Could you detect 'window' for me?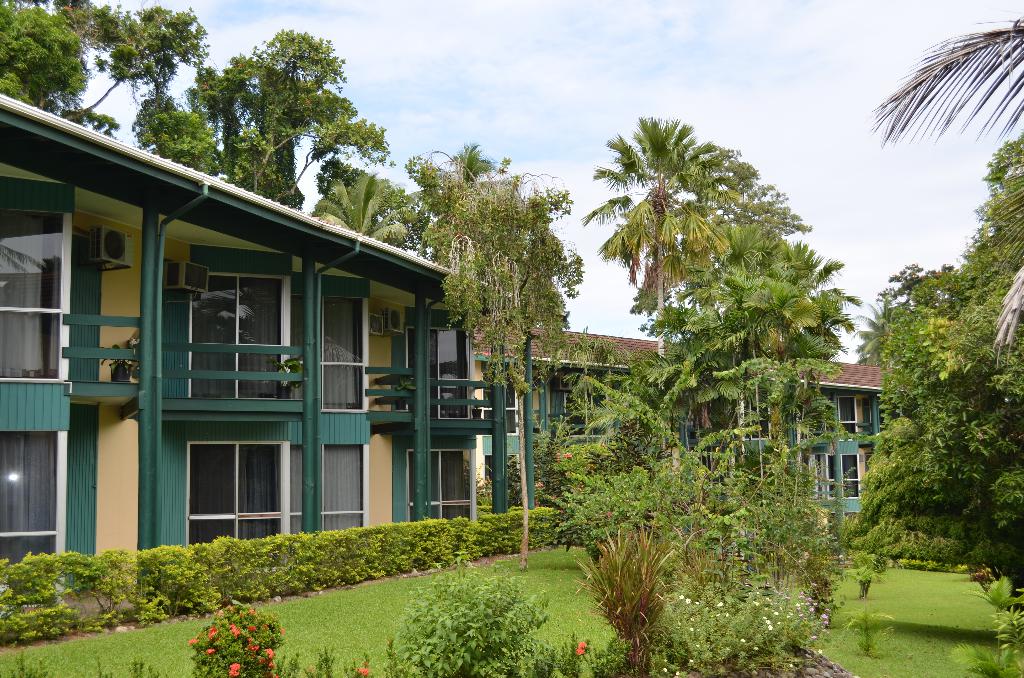
Detection result: x1=0, y1=208, x2=72, y2=384.
